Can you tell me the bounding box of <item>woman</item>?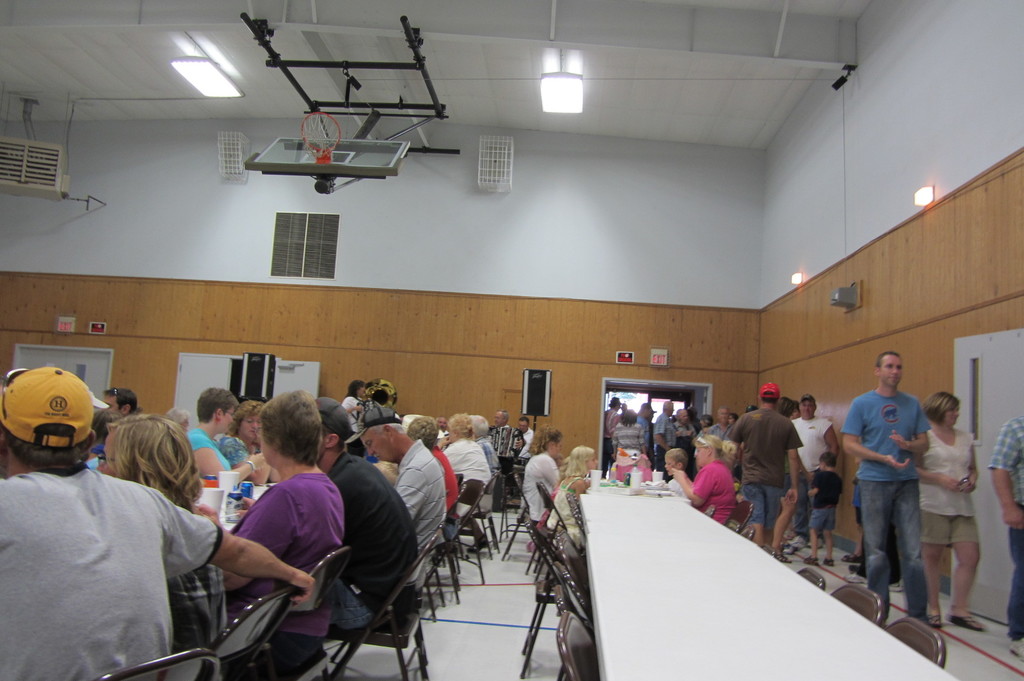
x1=609 y1=408 x2=647 y2=468.
